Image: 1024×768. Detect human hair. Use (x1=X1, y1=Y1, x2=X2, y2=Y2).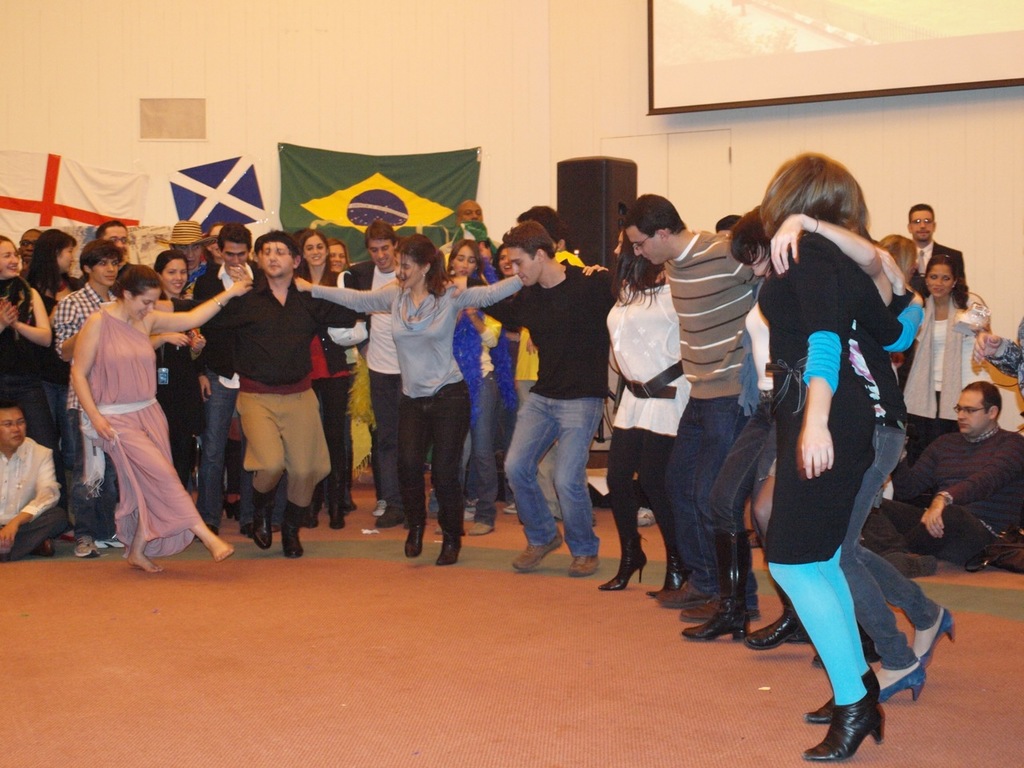
(x1=23, y1=230, x2=78, y2=298).
